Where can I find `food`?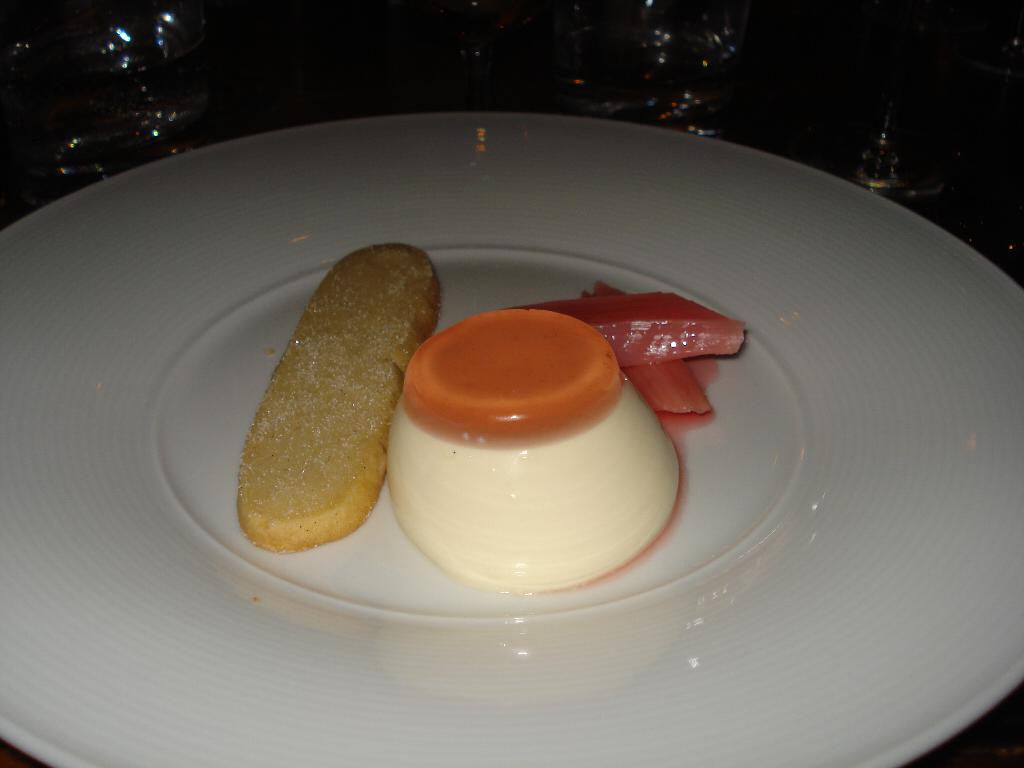
You can find it at <region>226, 248, 446, 543</region>.
